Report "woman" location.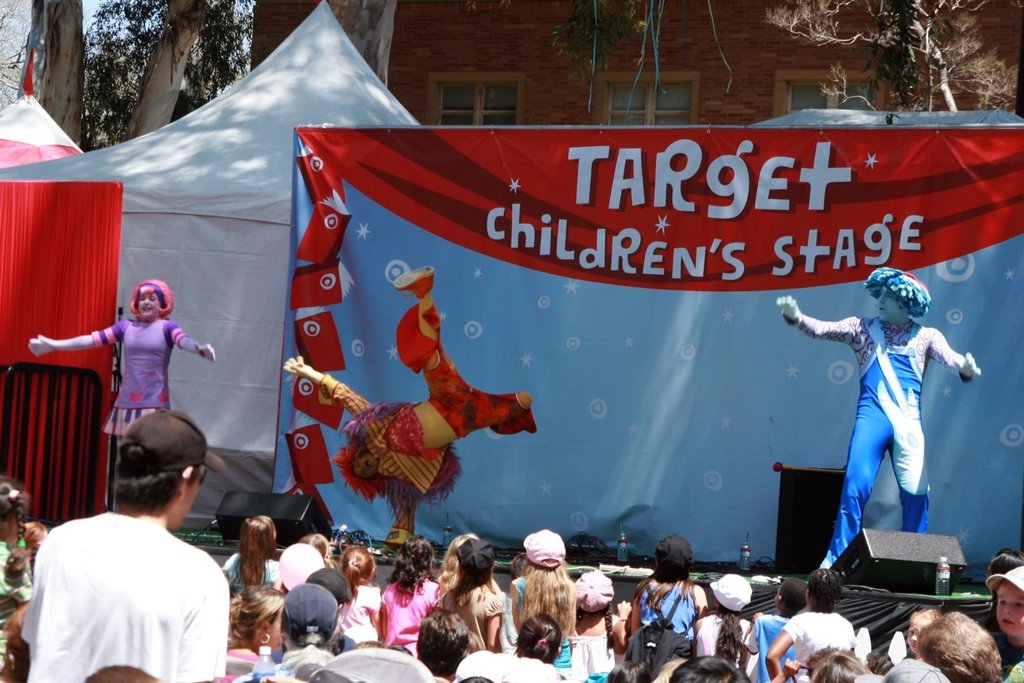
Report: <box>27,277,218,476</box>.
